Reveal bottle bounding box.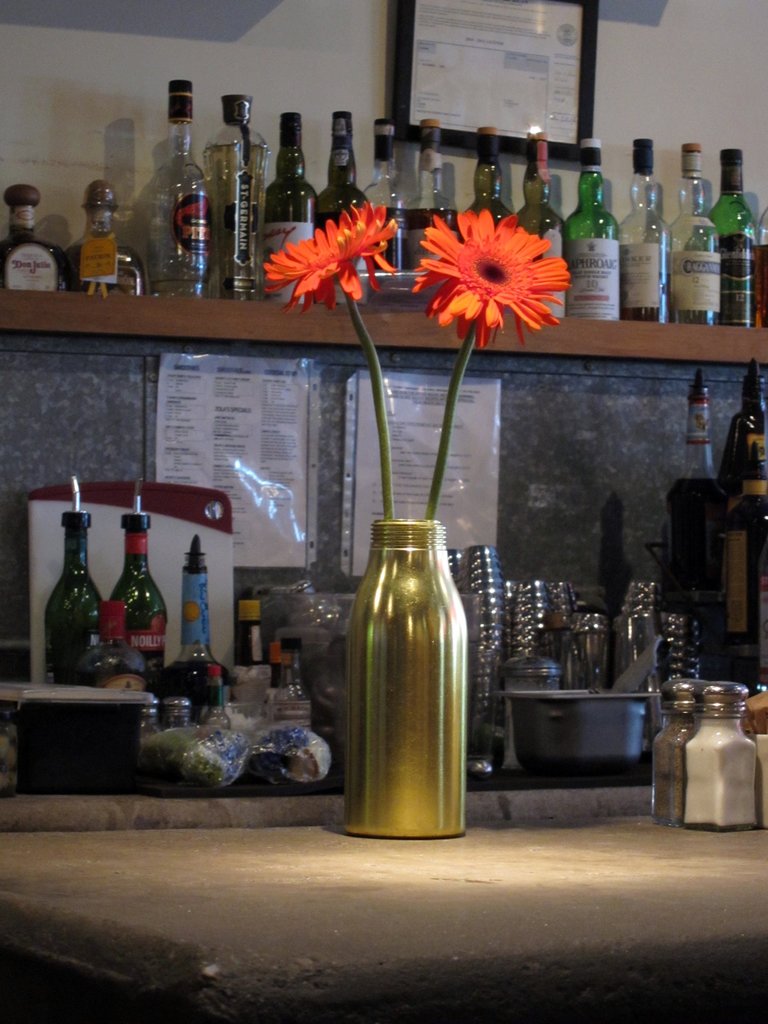
Revealed: crop(468, 127, 519, 228).
